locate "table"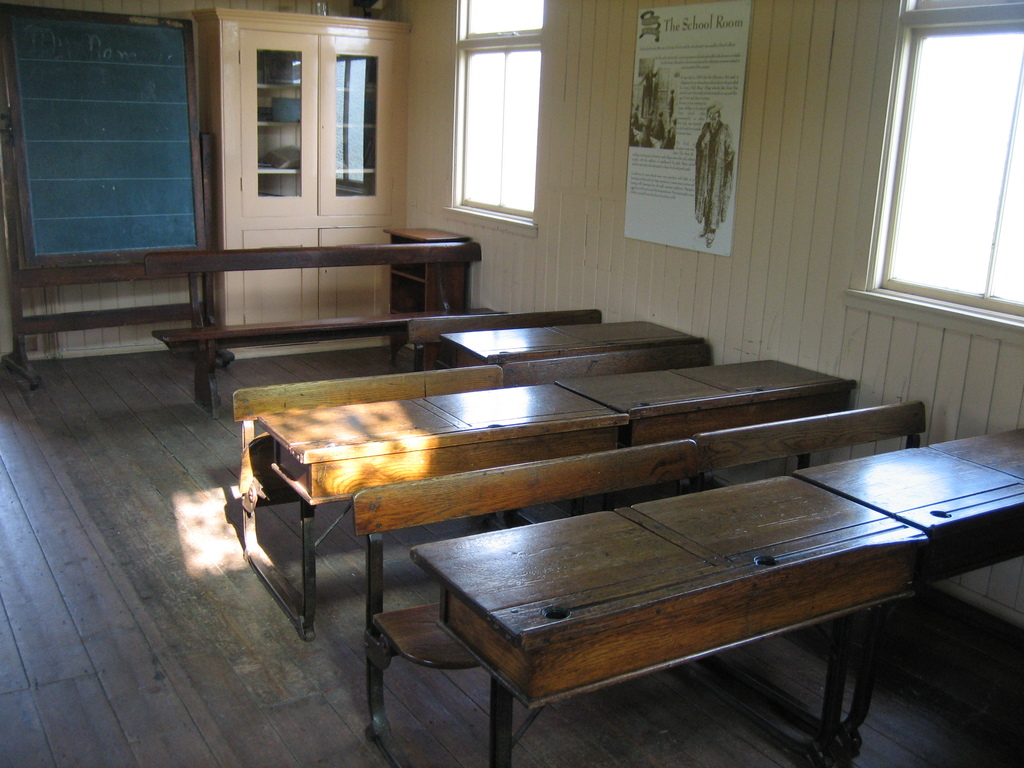
select_region(262, 353, 805, 646)
